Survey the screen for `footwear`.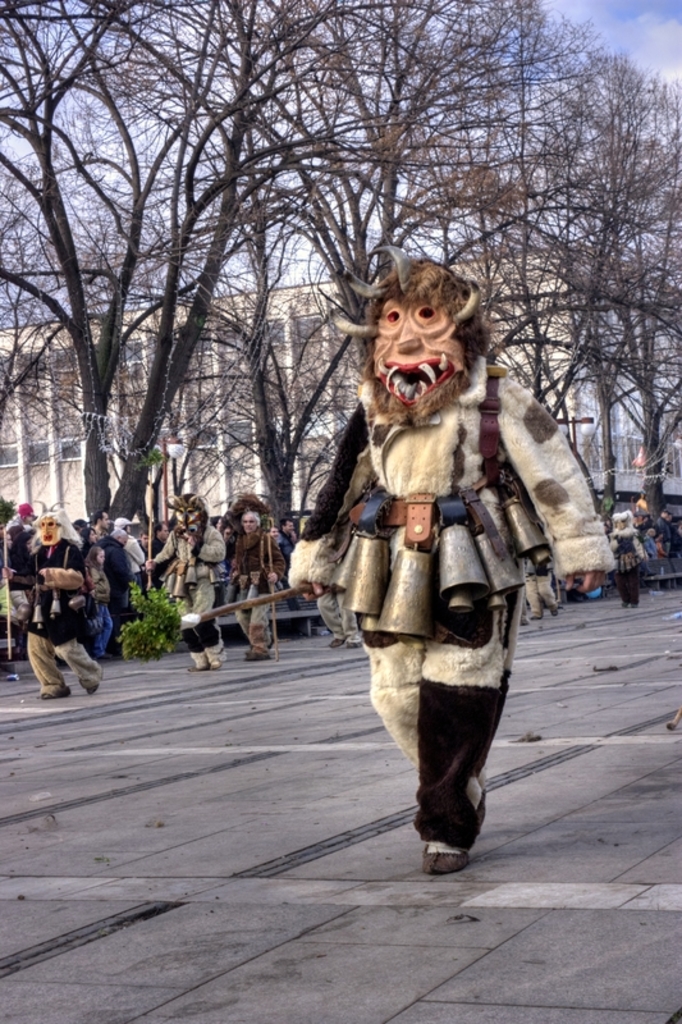
Survey found: x1=635 y1=596 x2=642 y2=605.
